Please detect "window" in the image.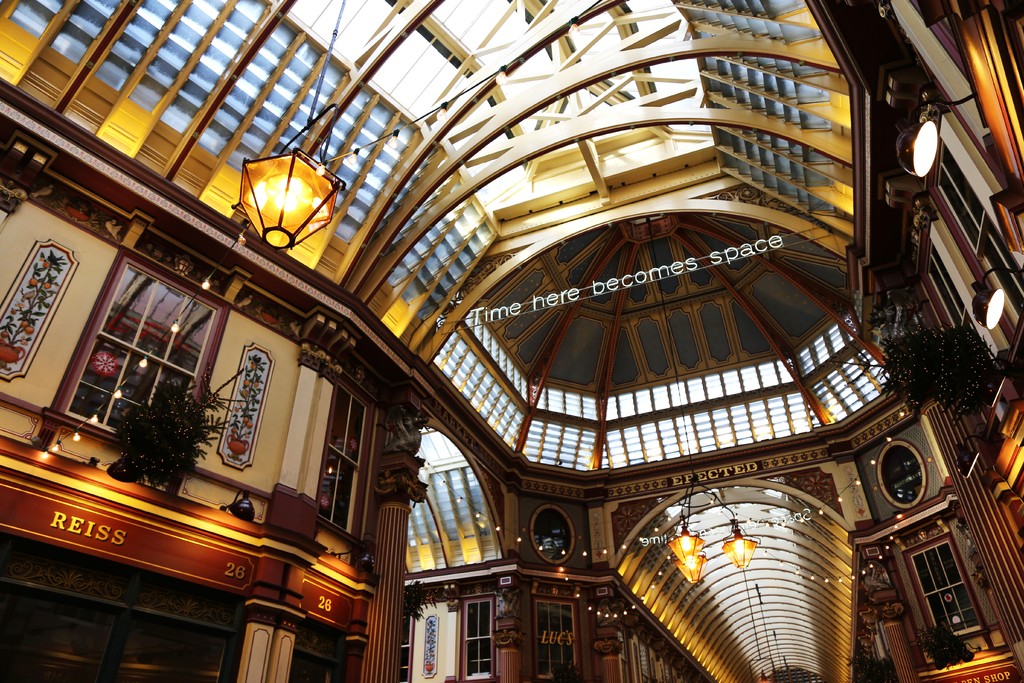
select_region(84, 249, 192, 422).
